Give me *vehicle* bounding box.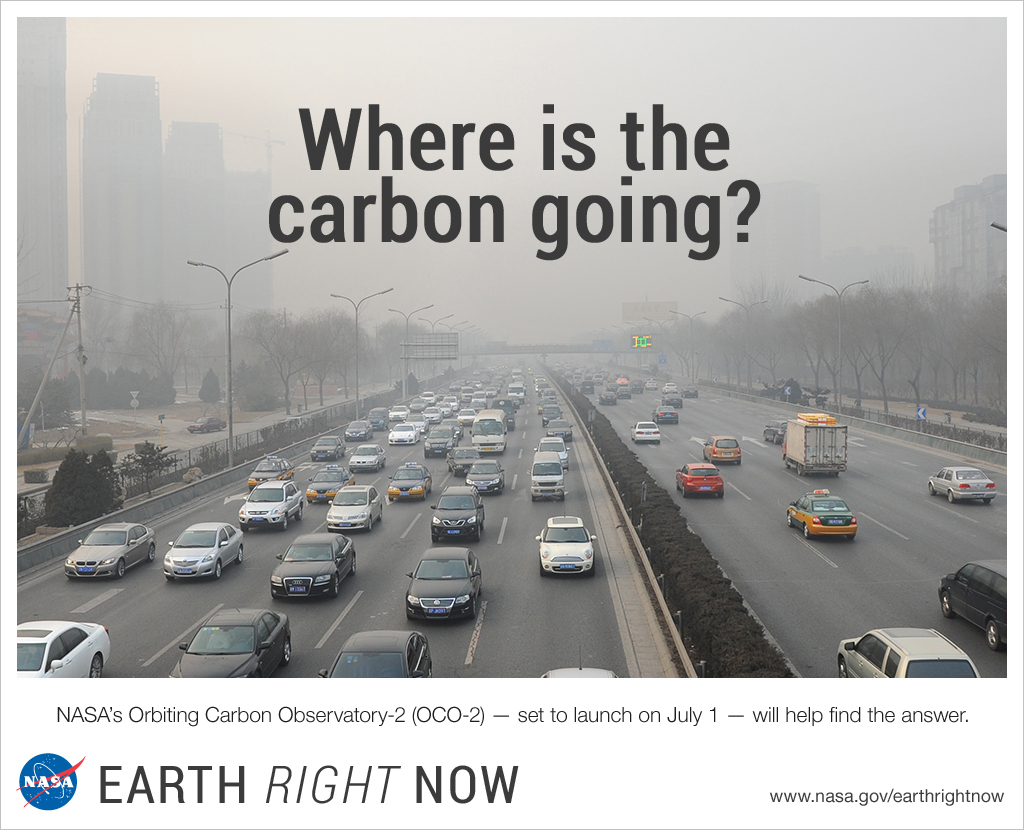
{"x1": 278, "y1": 525, "x2": 361, "y2": 599}.
